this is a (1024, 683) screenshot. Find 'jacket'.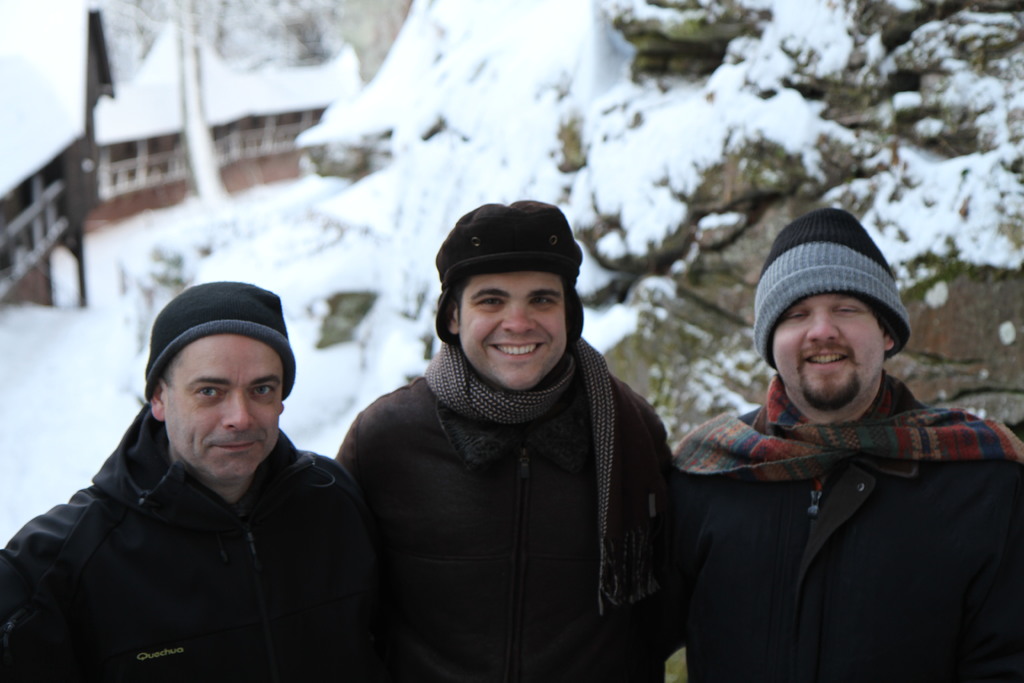
Bounding box: 683 401 1022 682.
